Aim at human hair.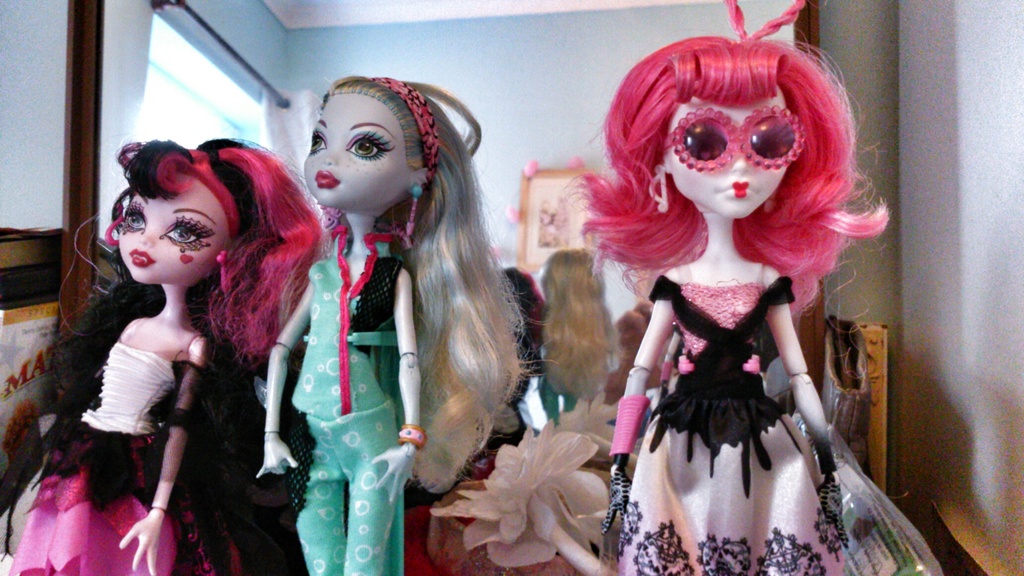
Aimed at (x1=583, y1=9, x2=872, y2=346).
